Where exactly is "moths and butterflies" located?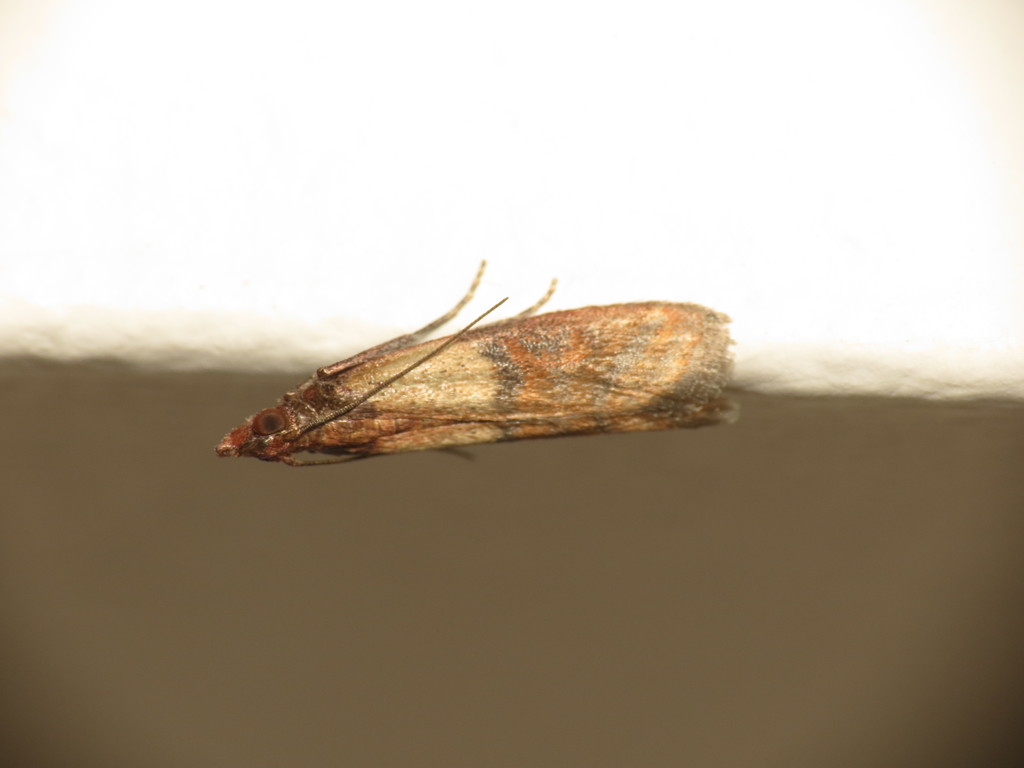
Its bounding box is left=214, top=257, right=742, bottom=468.
